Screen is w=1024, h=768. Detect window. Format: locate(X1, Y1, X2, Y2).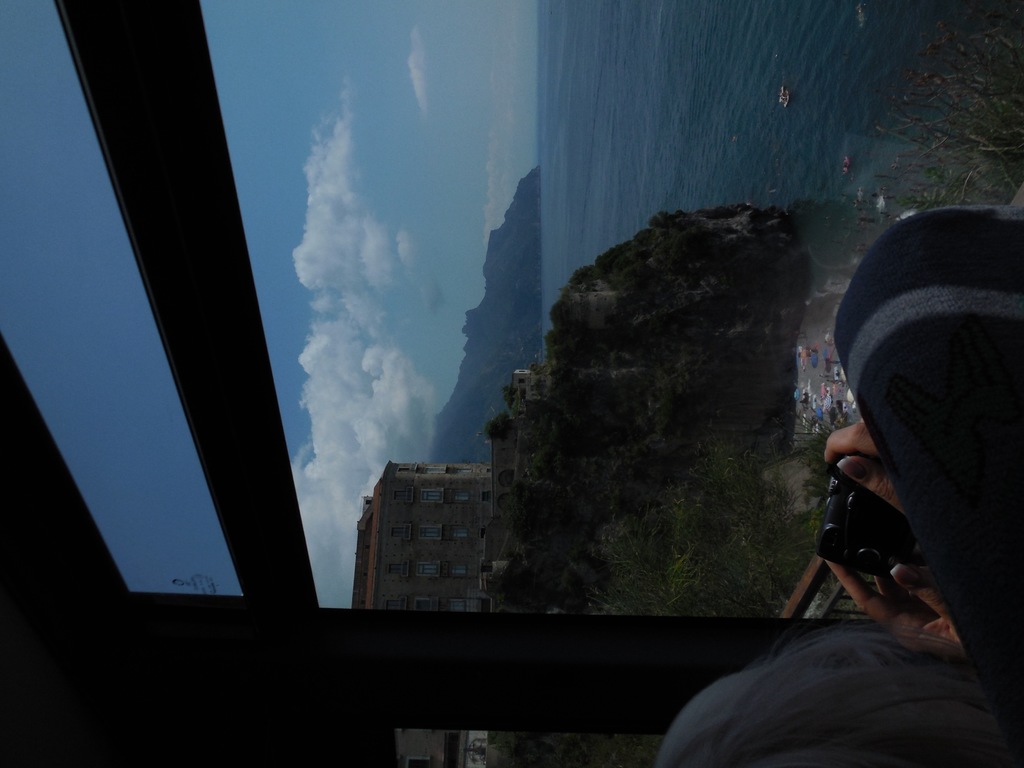
locate(451, 561, 470, 577).
